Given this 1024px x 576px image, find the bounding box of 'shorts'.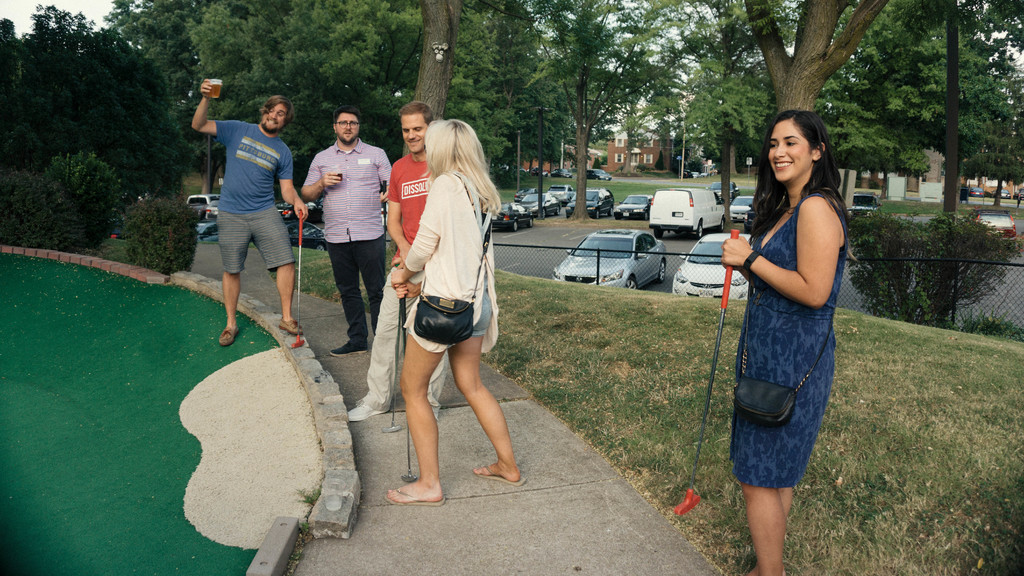
BBox(219, 207, 294, 275).
